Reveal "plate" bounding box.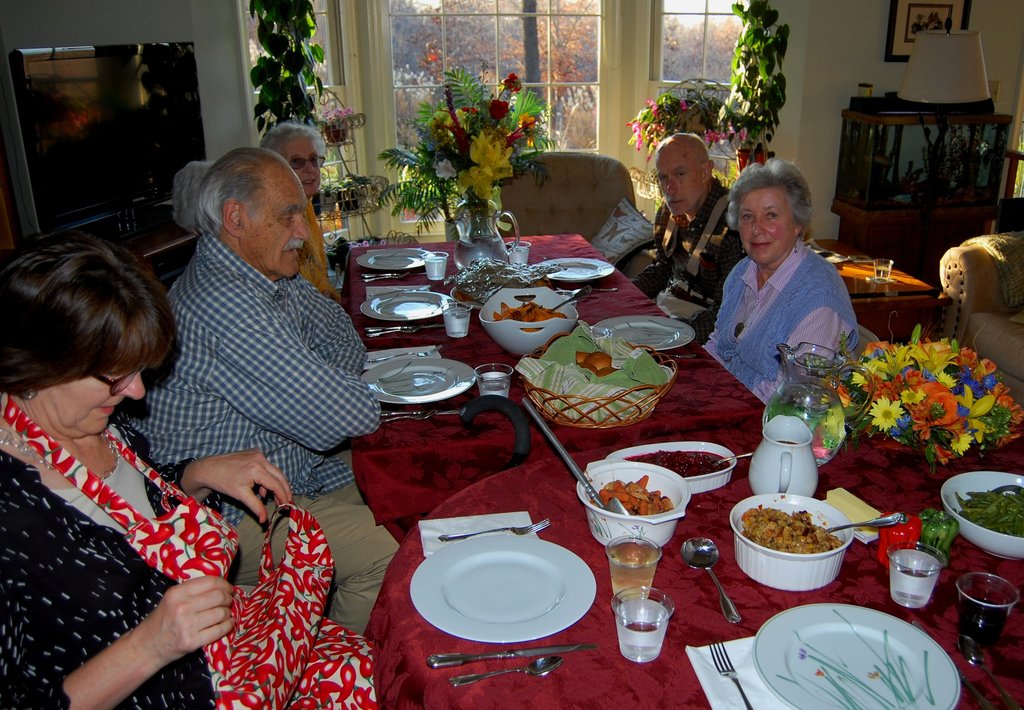
Revealed: [x1=754, y1=597, x2=968, y2=709].
